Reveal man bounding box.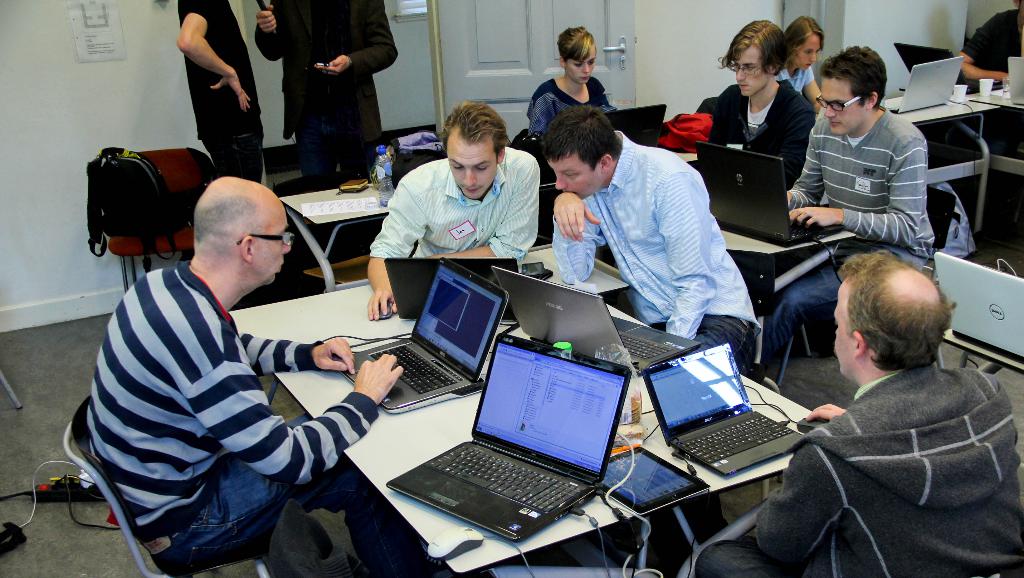
Revealed: x1=369, y1=99, x2=544, y2=320.
